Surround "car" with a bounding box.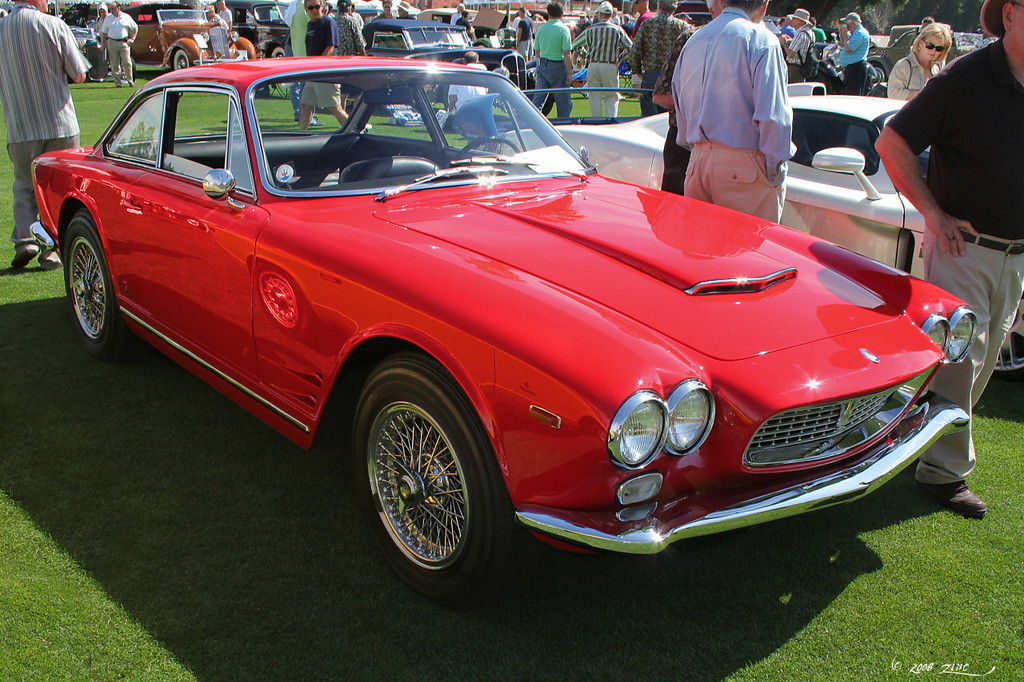
(x1=122, y1=6, x2=254, y2=70).
